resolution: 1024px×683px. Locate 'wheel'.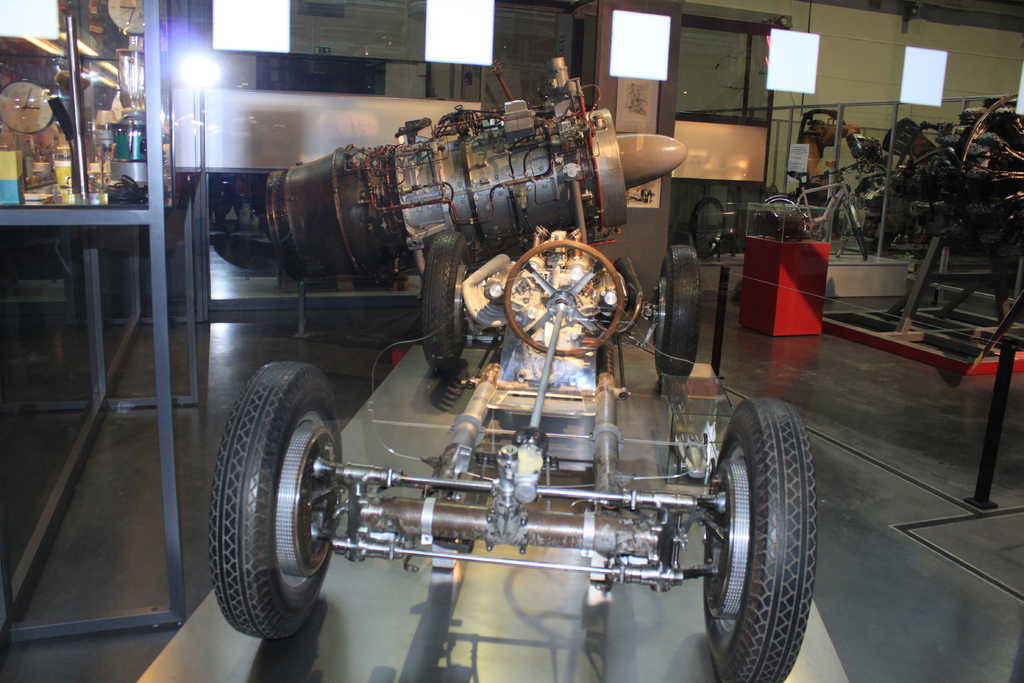
[left=647, top=243, right=701, bottom=388].
